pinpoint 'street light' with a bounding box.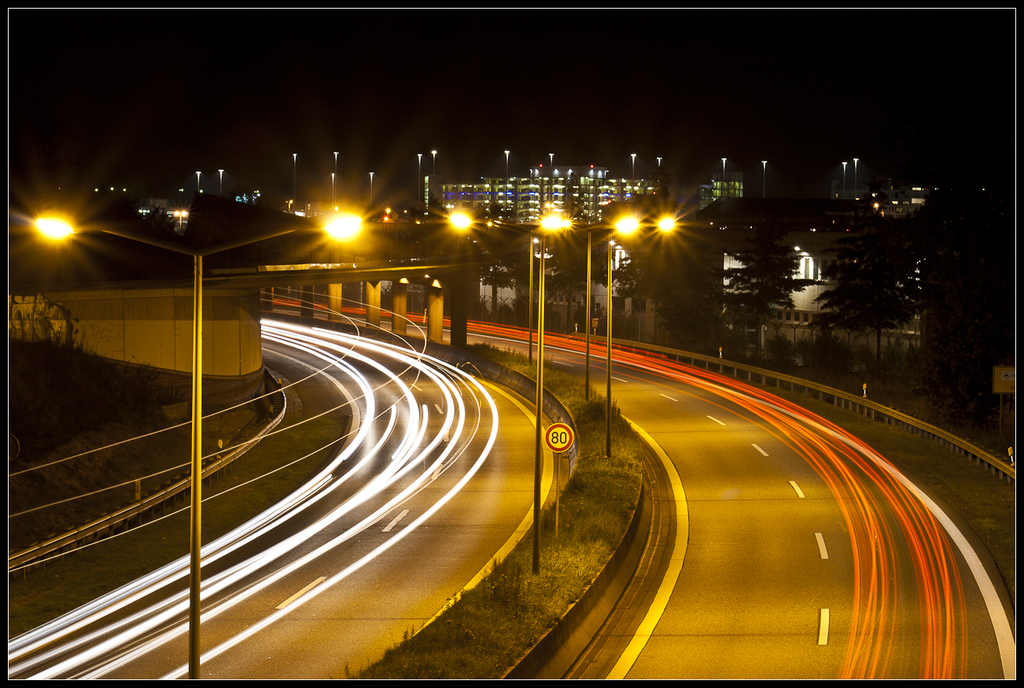
(20,206,371,687).
